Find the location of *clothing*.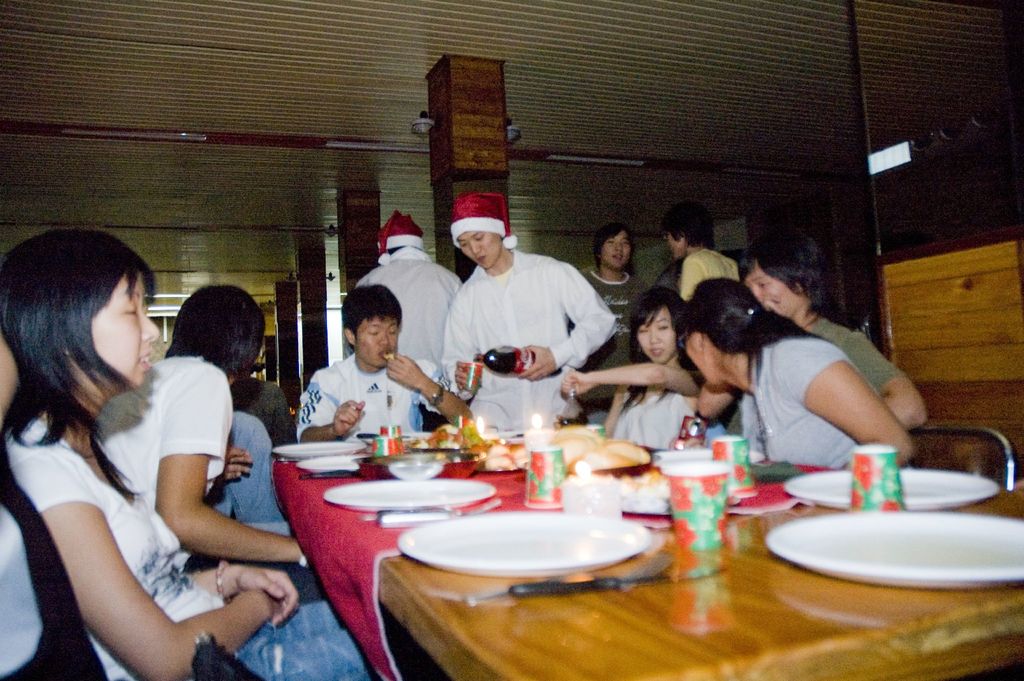
Location: l=673, t=244, r=740, b=300.
